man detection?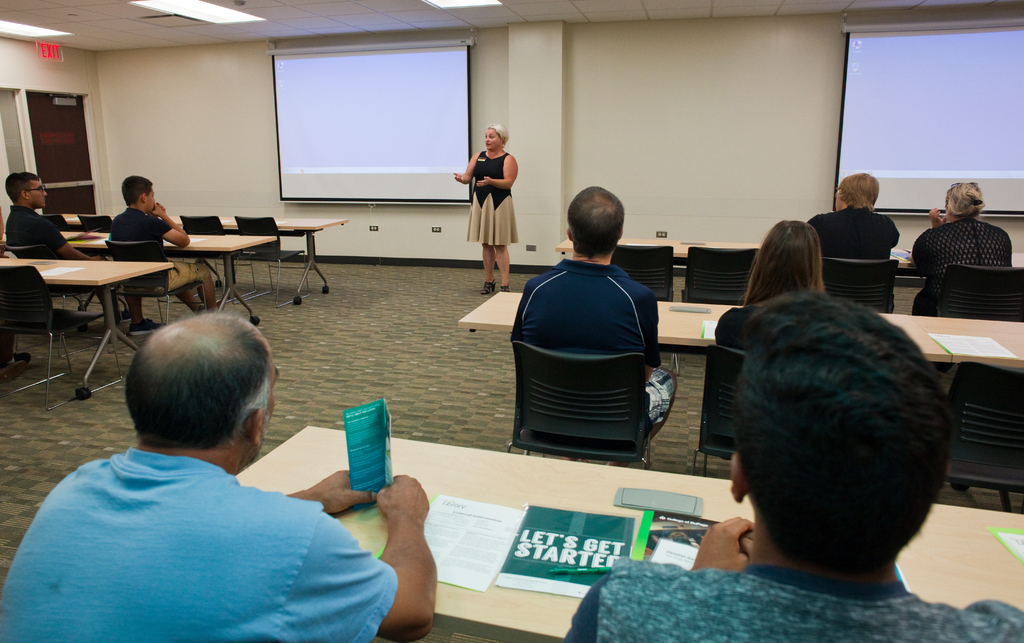
[806,171,897,267]
